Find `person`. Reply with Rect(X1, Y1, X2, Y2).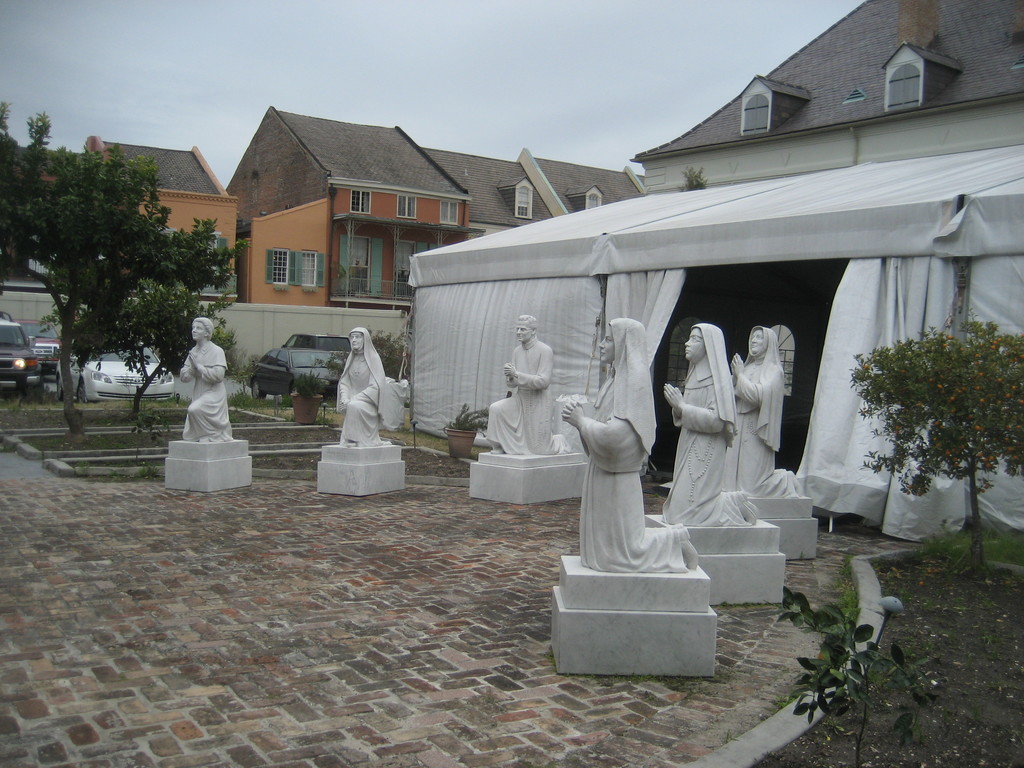
Rect(179, 315, 237, 441).
